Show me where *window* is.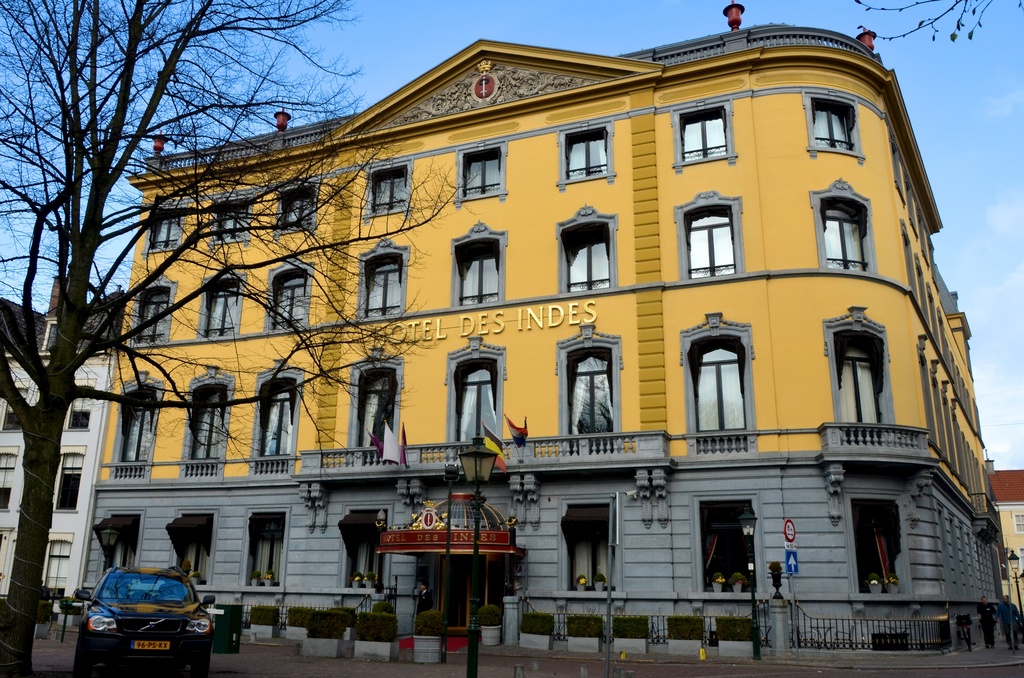
*window* is at (left=449, top=229, right=509, bottom=307).
